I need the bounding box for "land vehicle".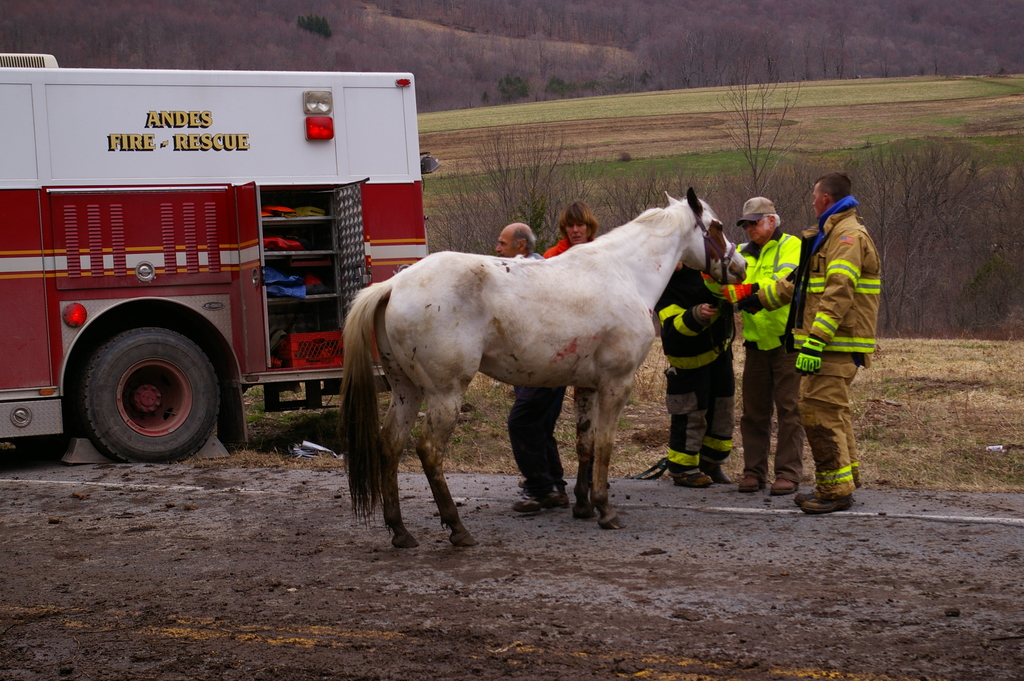
Here it is: [0,53,430,462].
